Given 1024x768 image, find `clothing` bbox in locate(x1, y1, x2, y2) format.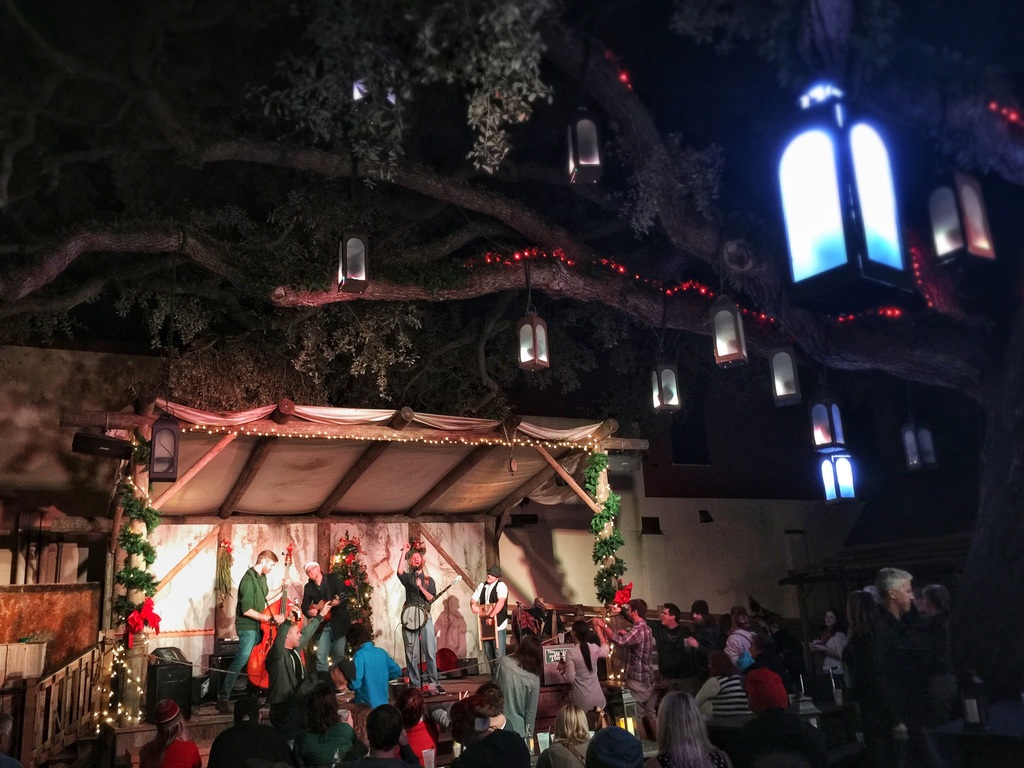
locate(690, 618, 715, 671).
